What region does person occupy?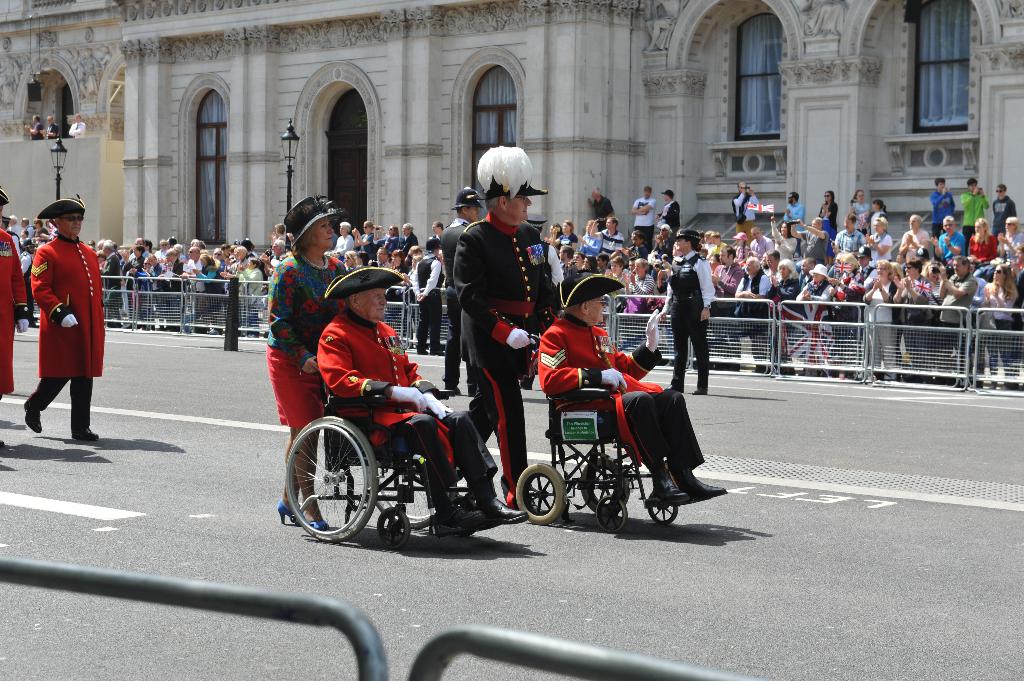
<box>588,259,604,274</box>.
